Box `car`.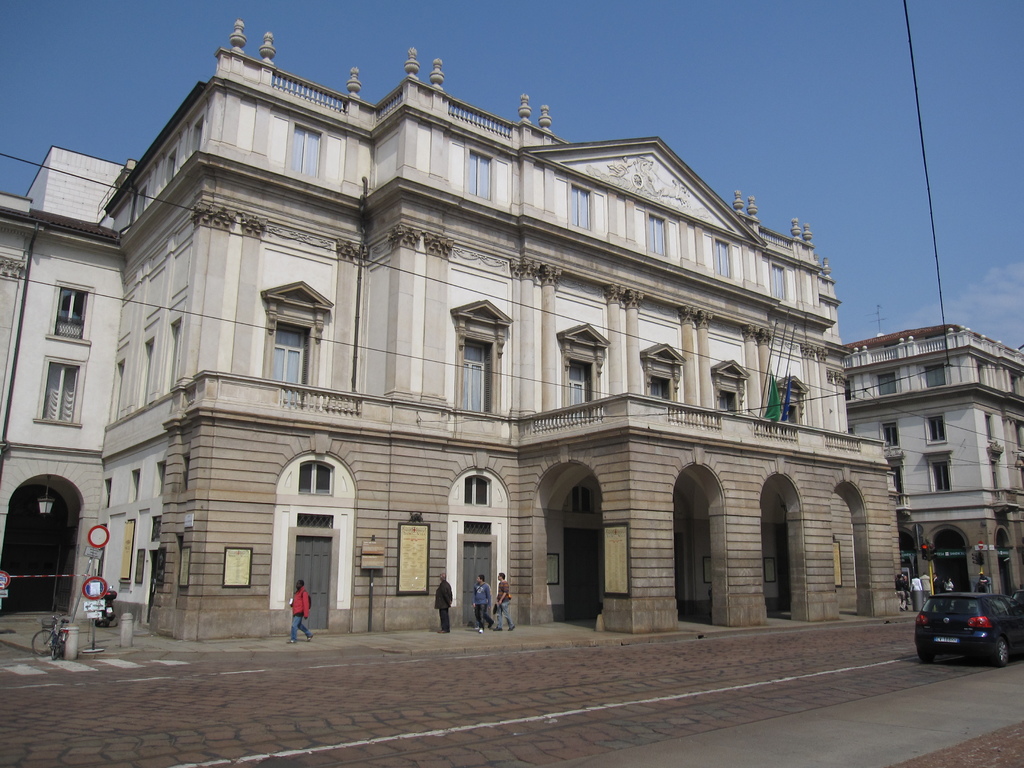
locate(915, 591, 1023, 664).
